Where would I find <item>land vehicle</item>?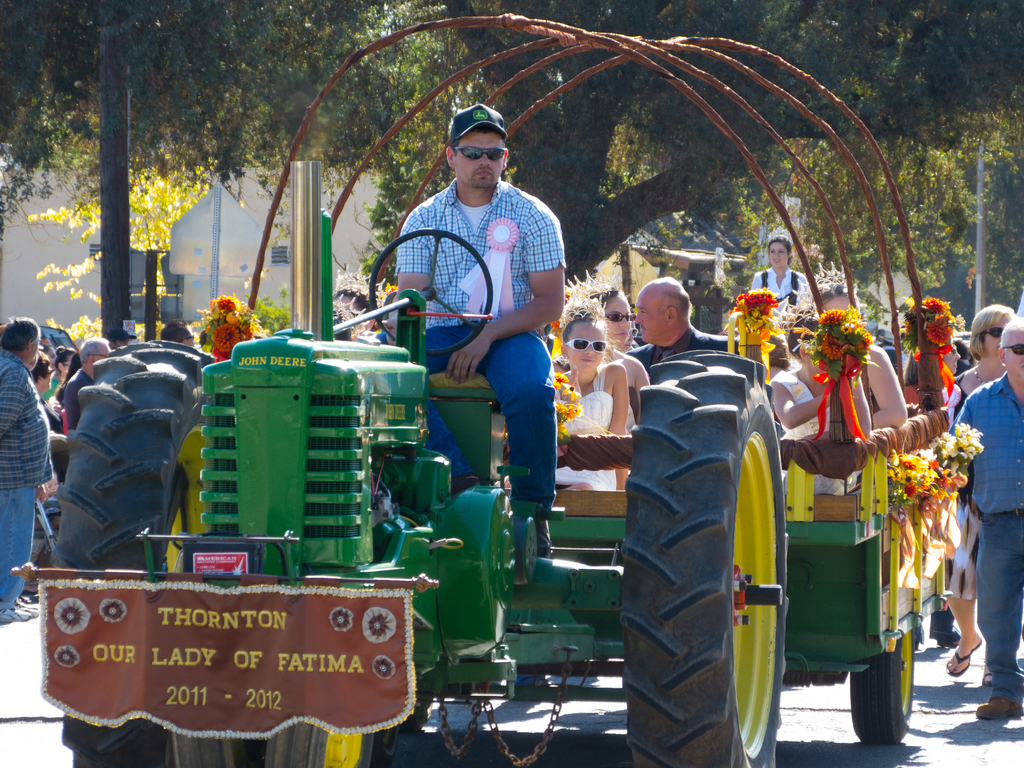
At 11,13,954,767.
